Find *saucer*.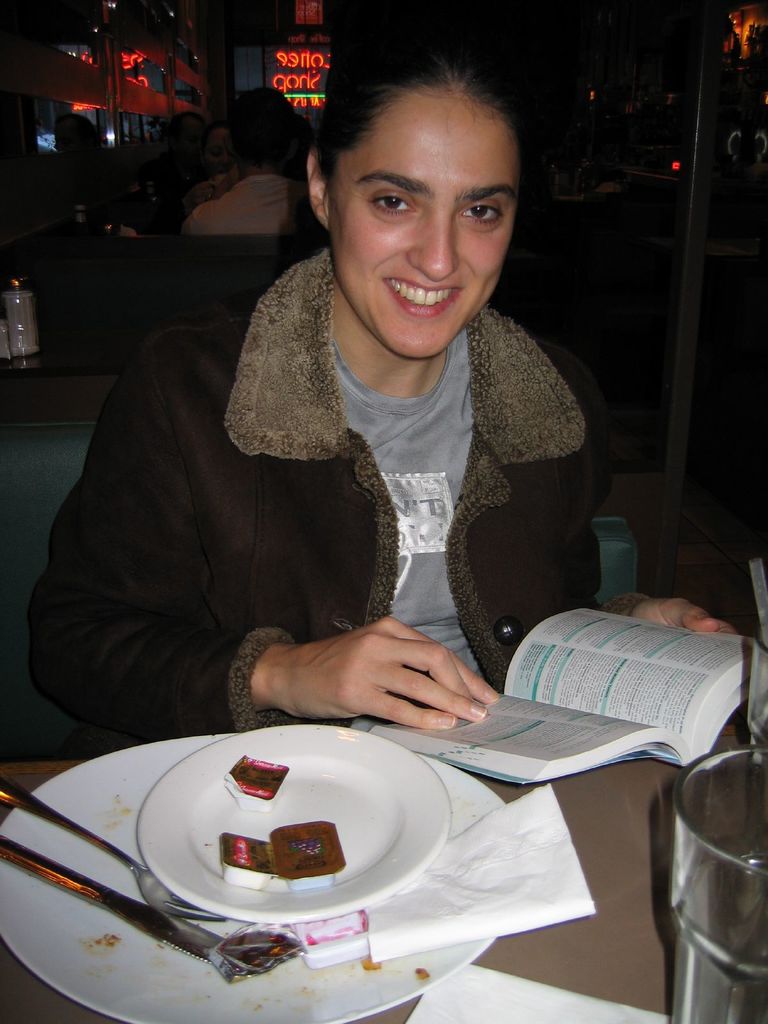
box(133, 723, 448, 922).
